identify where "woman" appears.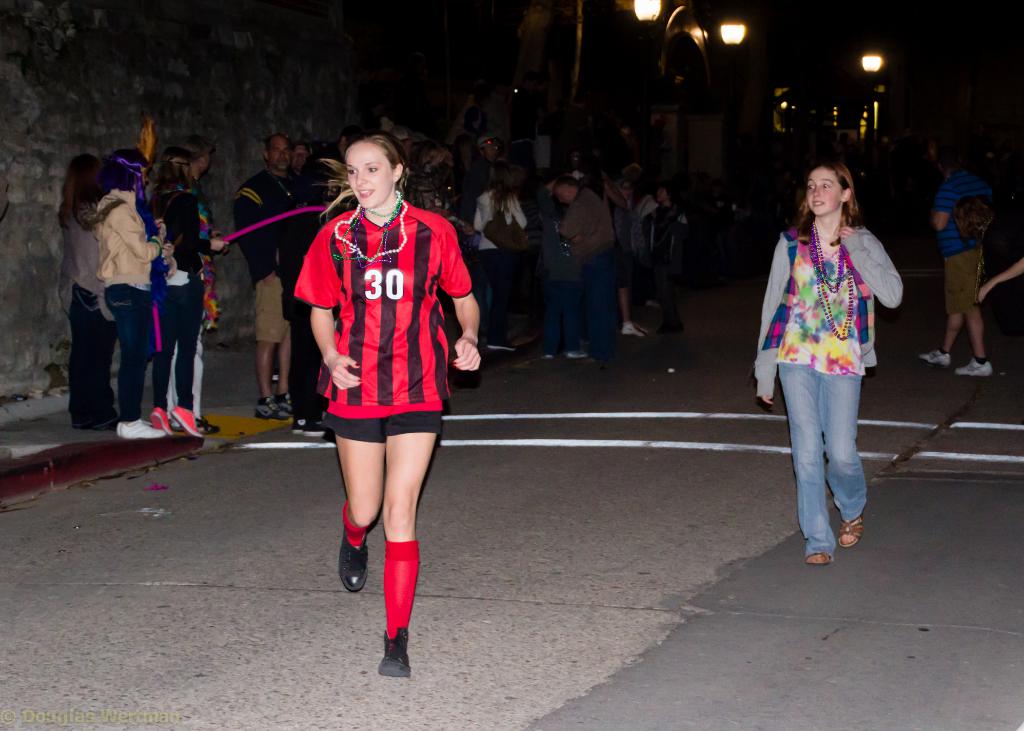
Appears at 179, 136, 229, 431.
